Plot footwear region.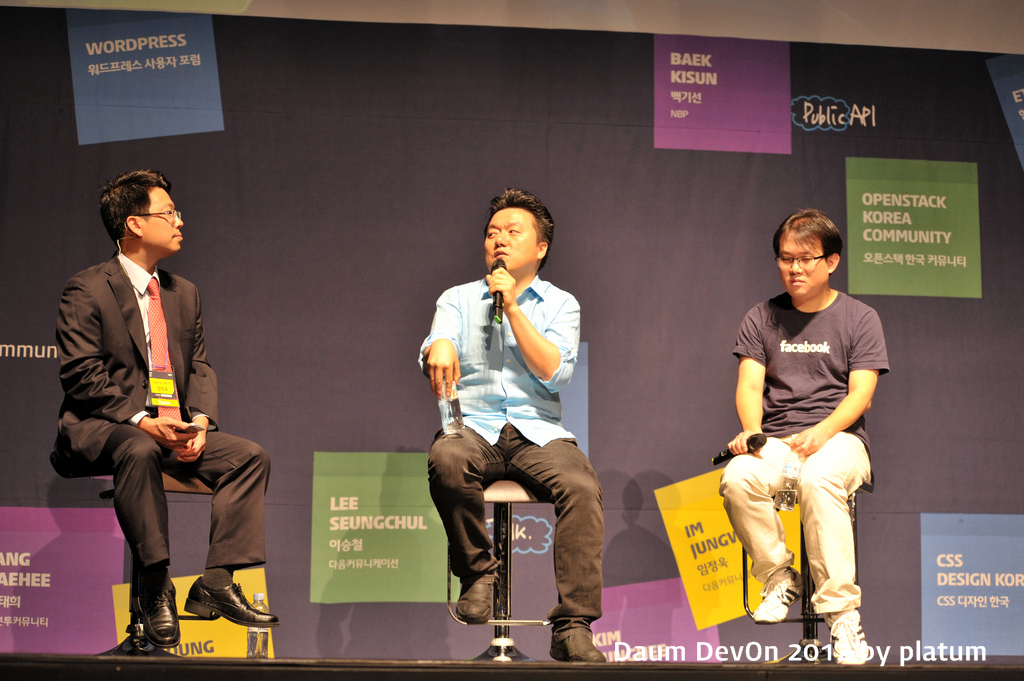
Plotted at 757,568,804,625.
